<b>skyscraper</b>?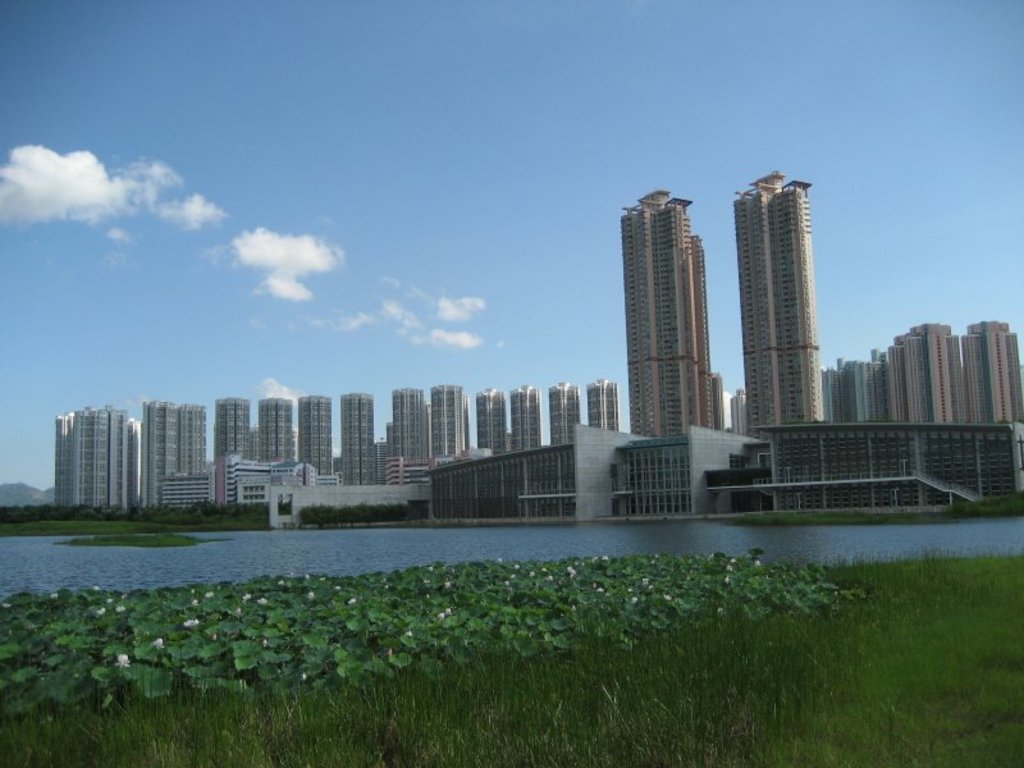
(132,401,221,507)
